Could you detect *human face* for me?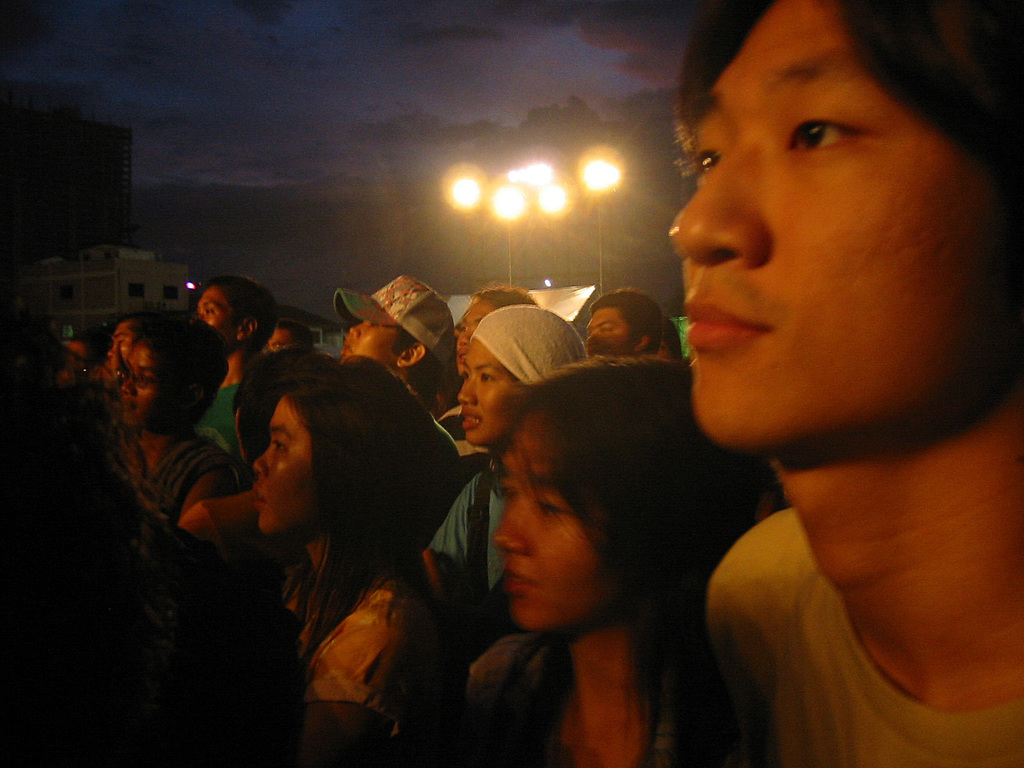
Detection result: bbox=(252, 397, 321, 531).
